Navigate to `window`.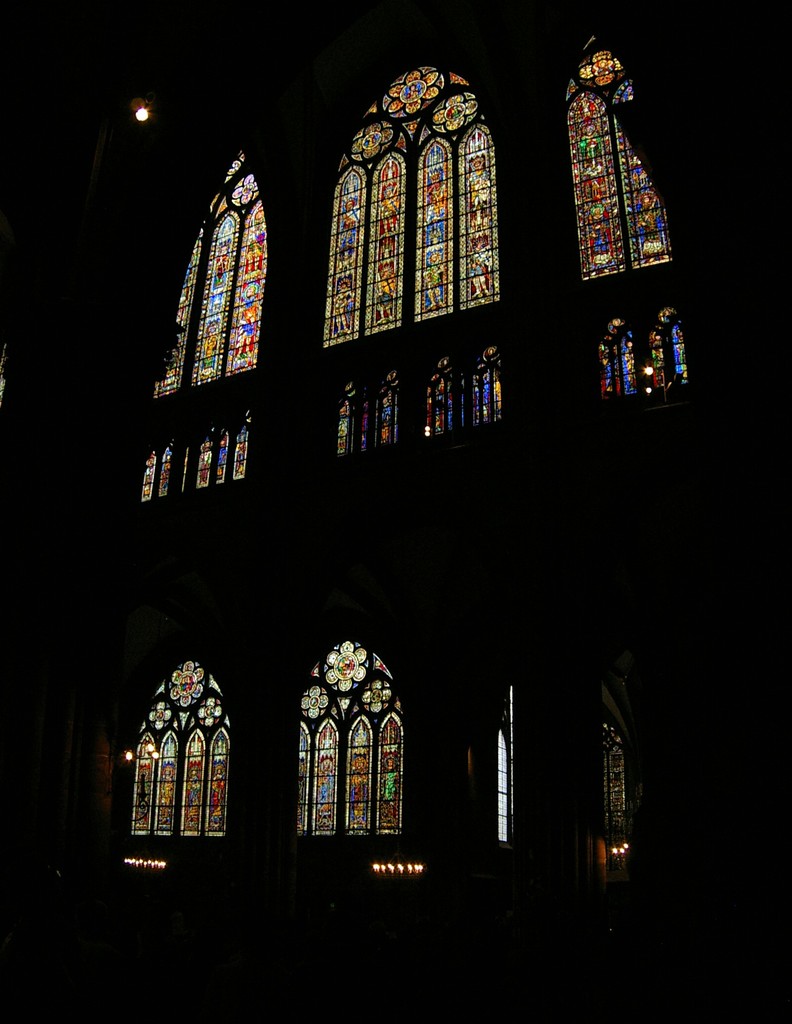
Navigation target: {"x1": 562, "y1": 29, "x2": 695, "y2": 428}.
